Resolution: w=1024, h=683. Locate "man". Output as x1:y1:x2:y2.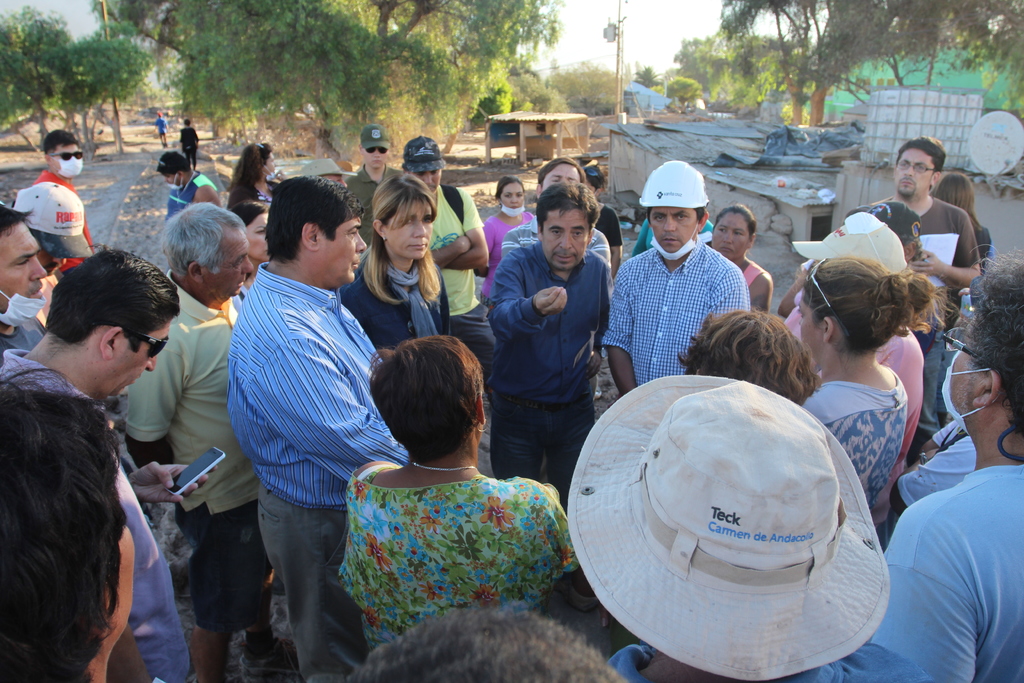
0:195:47:365.
